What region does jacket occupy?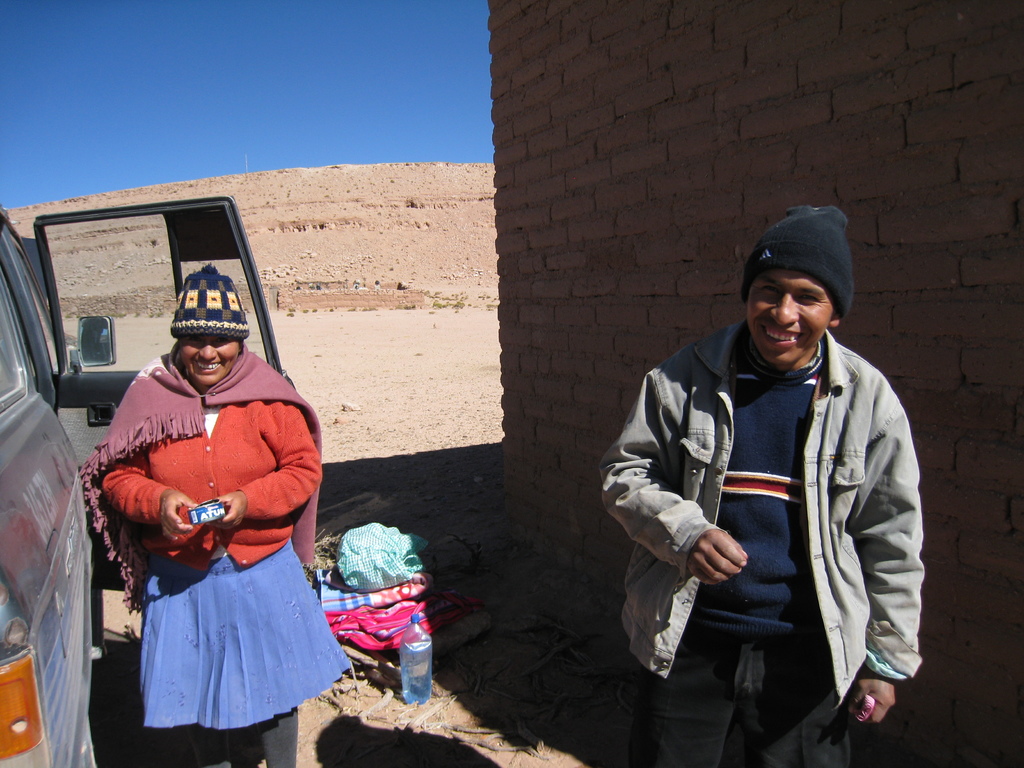
l=671, t=285, r=925, b=714.
